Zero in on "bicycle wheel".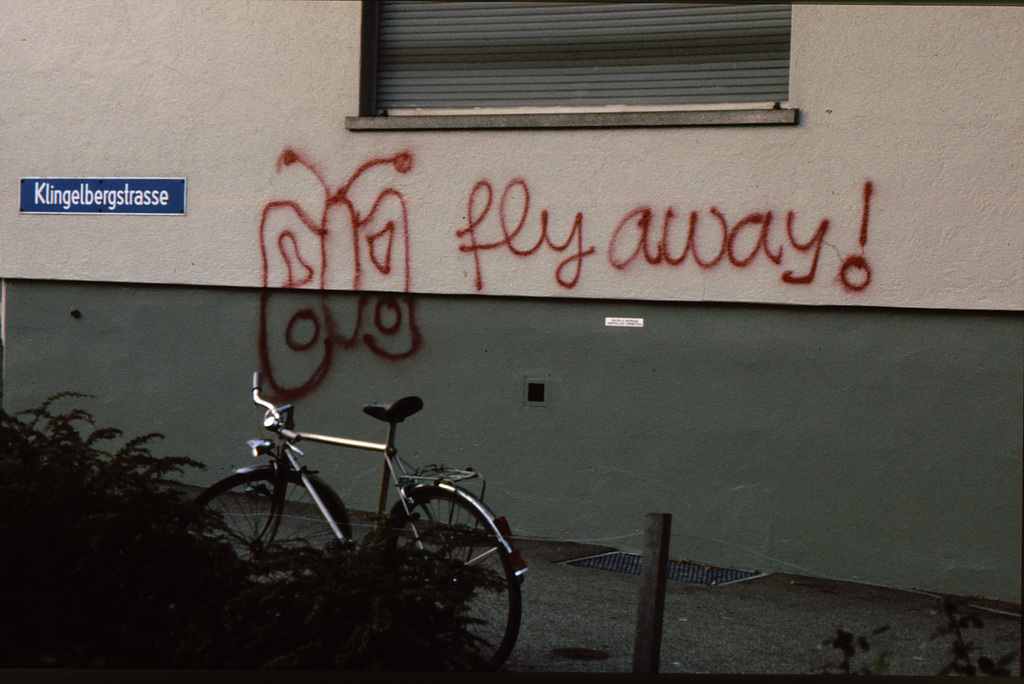
Zeroed in: box=[370, 489, 511, 664].
